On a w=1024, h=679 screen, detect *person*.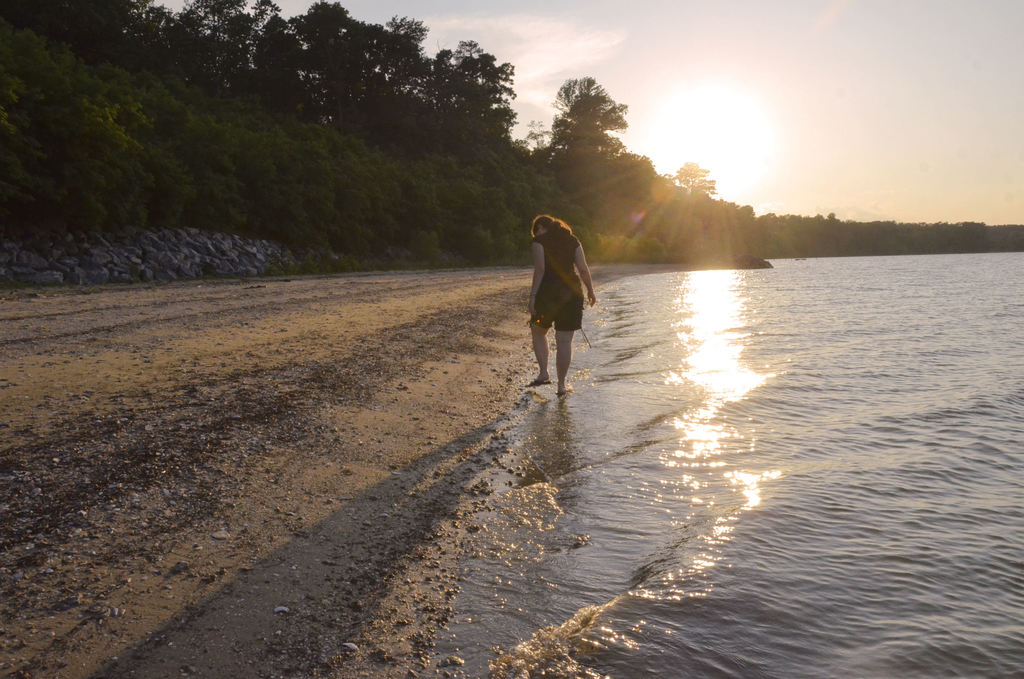
box(522, 213, 596, 397).
